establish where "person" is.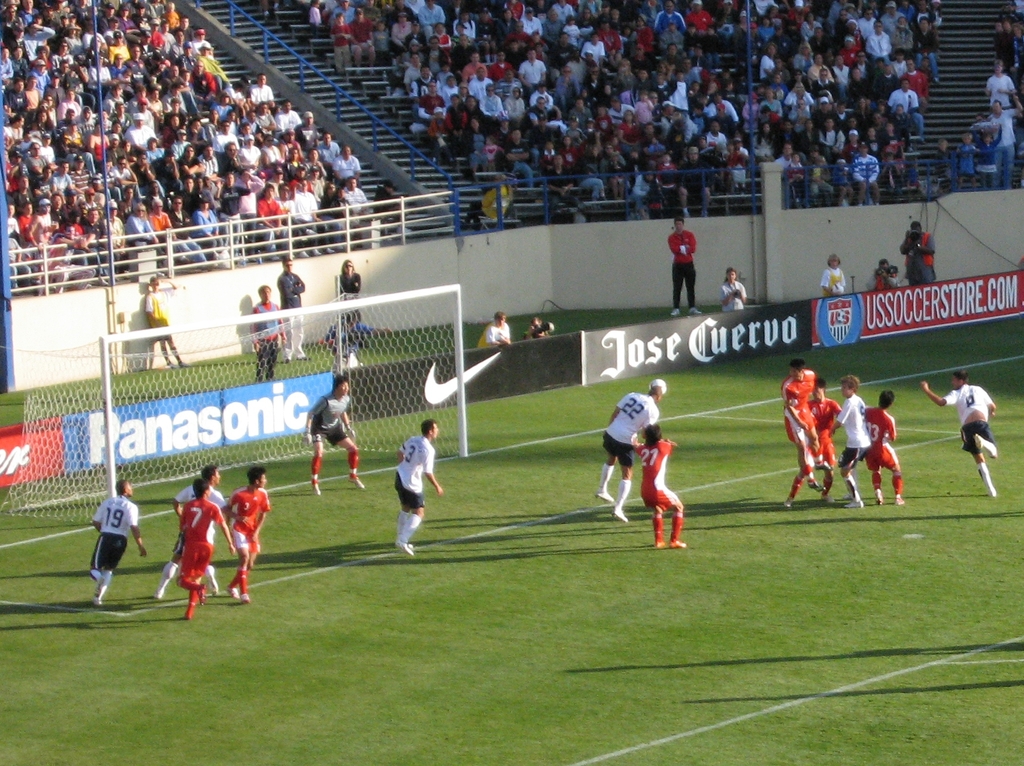
Established at (179, 482, 237, 623).
